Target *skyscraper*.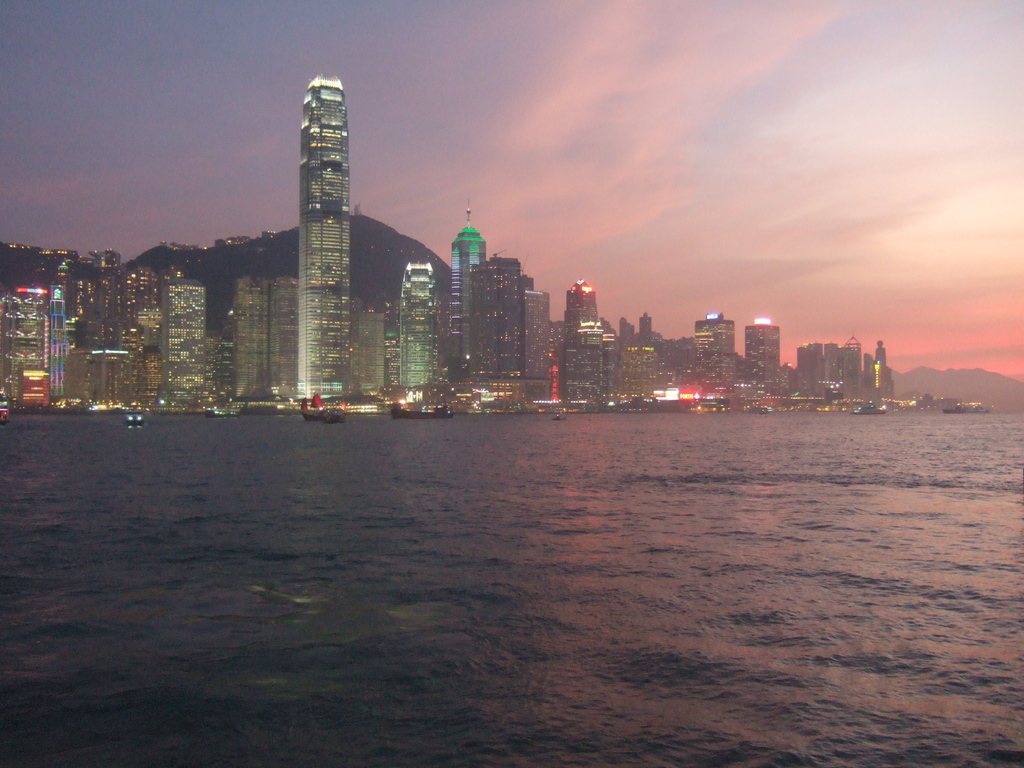
Target region: box=[231, 274, 269, 399].
